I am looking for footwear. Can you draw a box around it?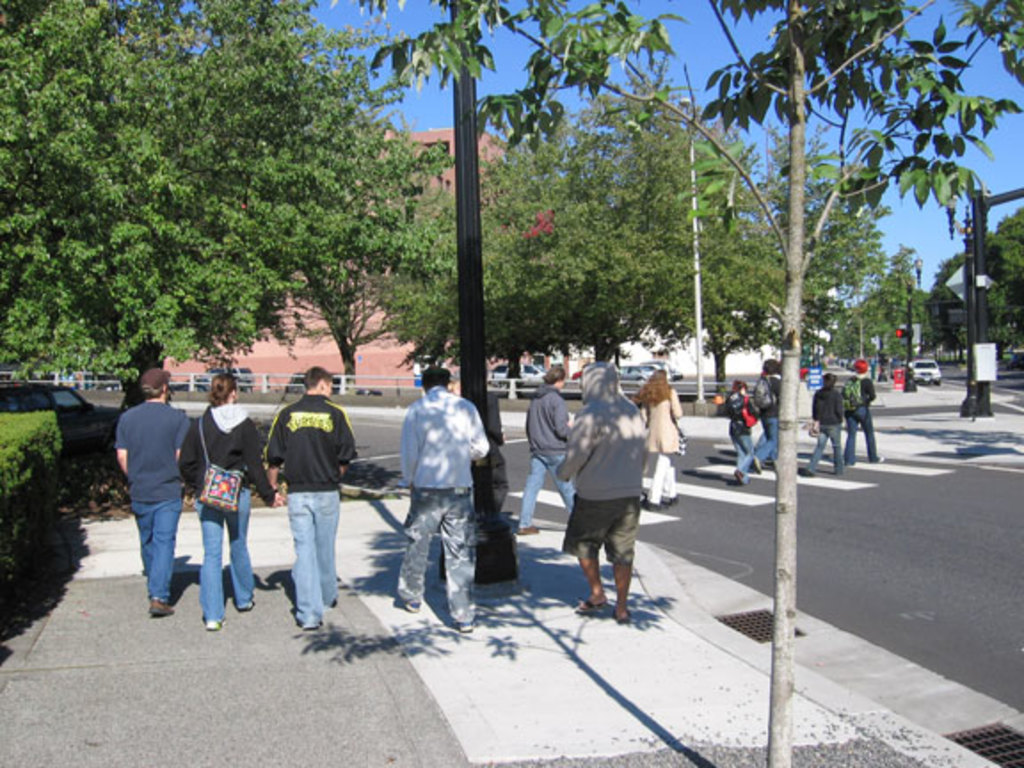
Sure, the bounding box is 572:601:606:617.
